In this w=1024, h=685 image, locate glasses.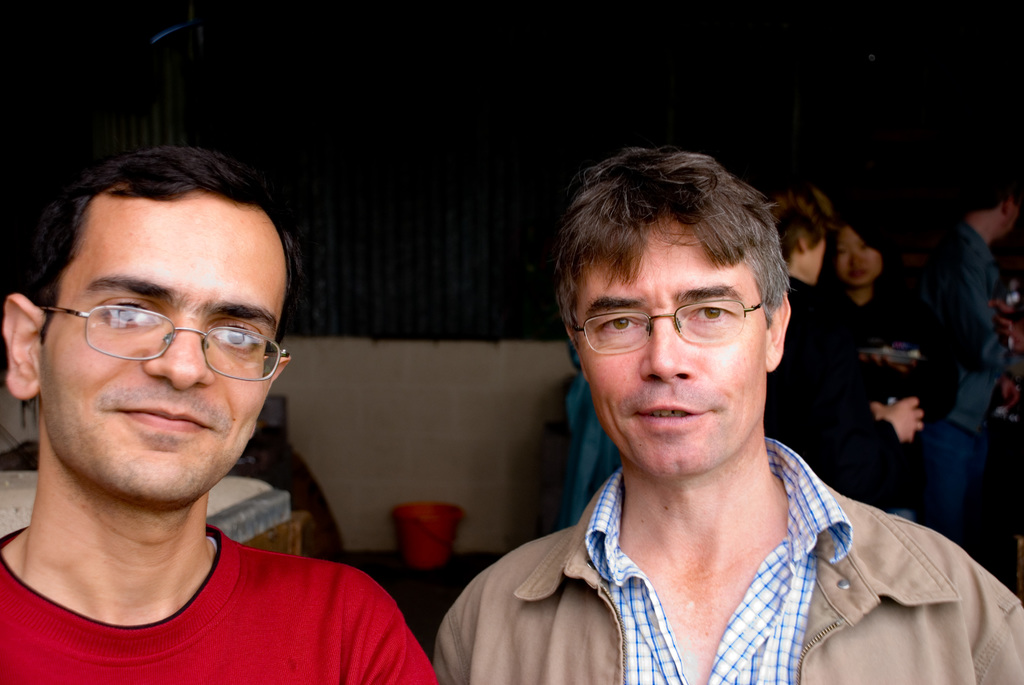
Bounding box: BBox(569, 295, 792, 357).
